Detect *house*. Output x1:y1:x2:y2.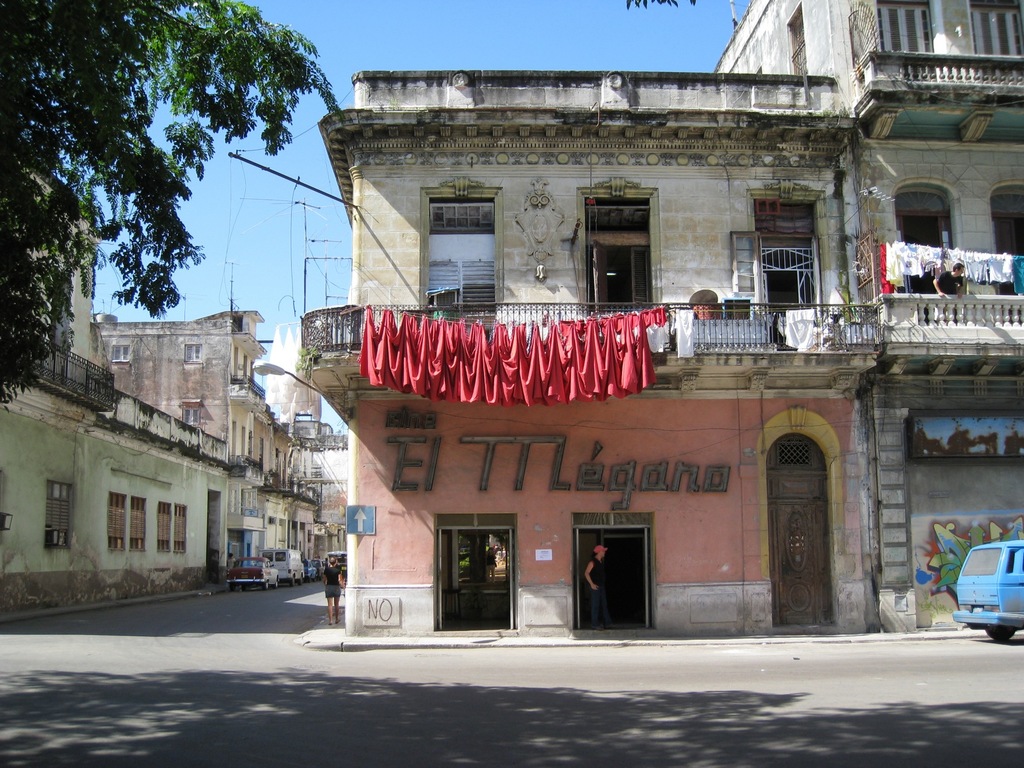
706:0:1023:643.
